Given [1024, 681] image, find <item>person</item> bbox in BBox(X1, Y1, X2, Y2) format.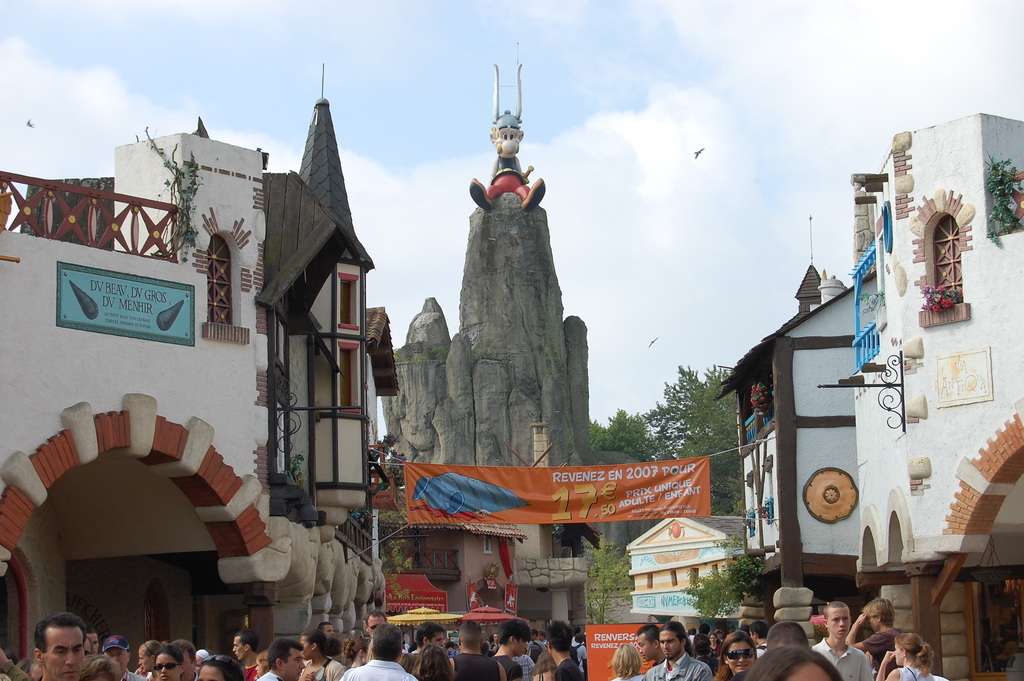
BBox(79, 625, 99, 654).
